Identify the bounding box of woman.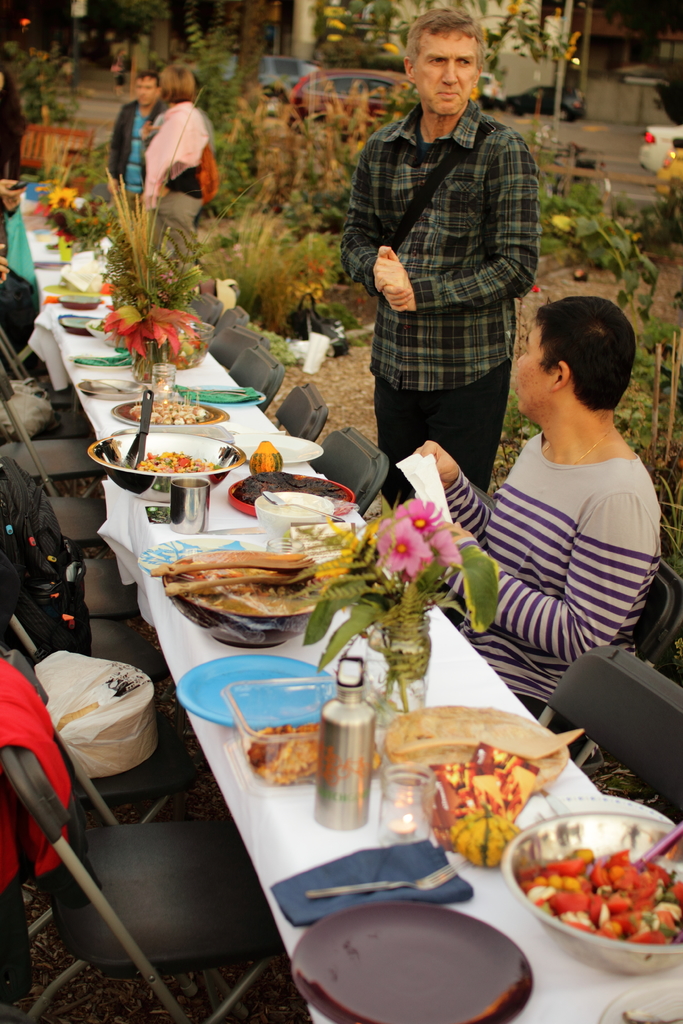
(x1=137, y1=59, x2=208, y2=248).
